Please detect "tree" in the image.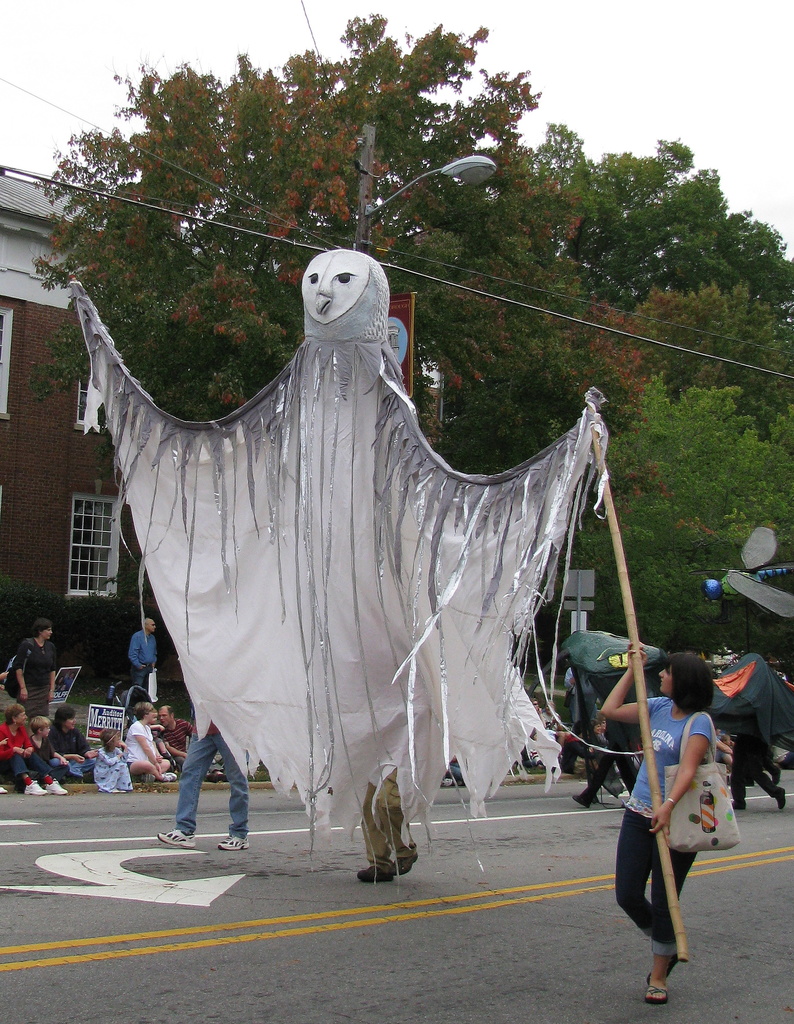
(left=562, top=369, right=793, bottom=664).
